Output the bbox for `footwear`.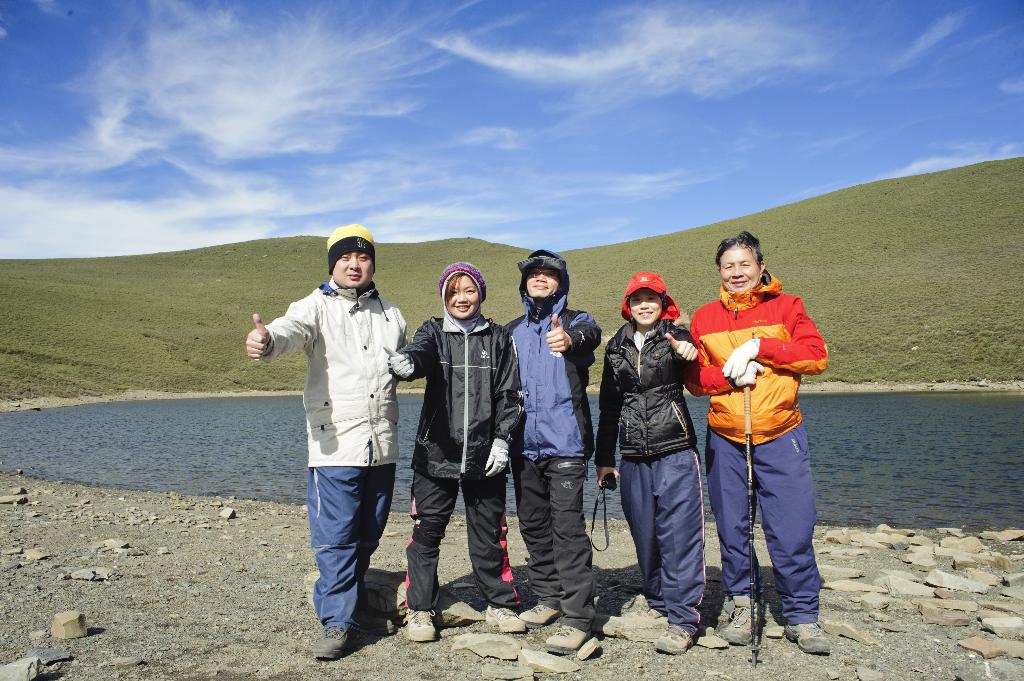
522 605 563 624.
